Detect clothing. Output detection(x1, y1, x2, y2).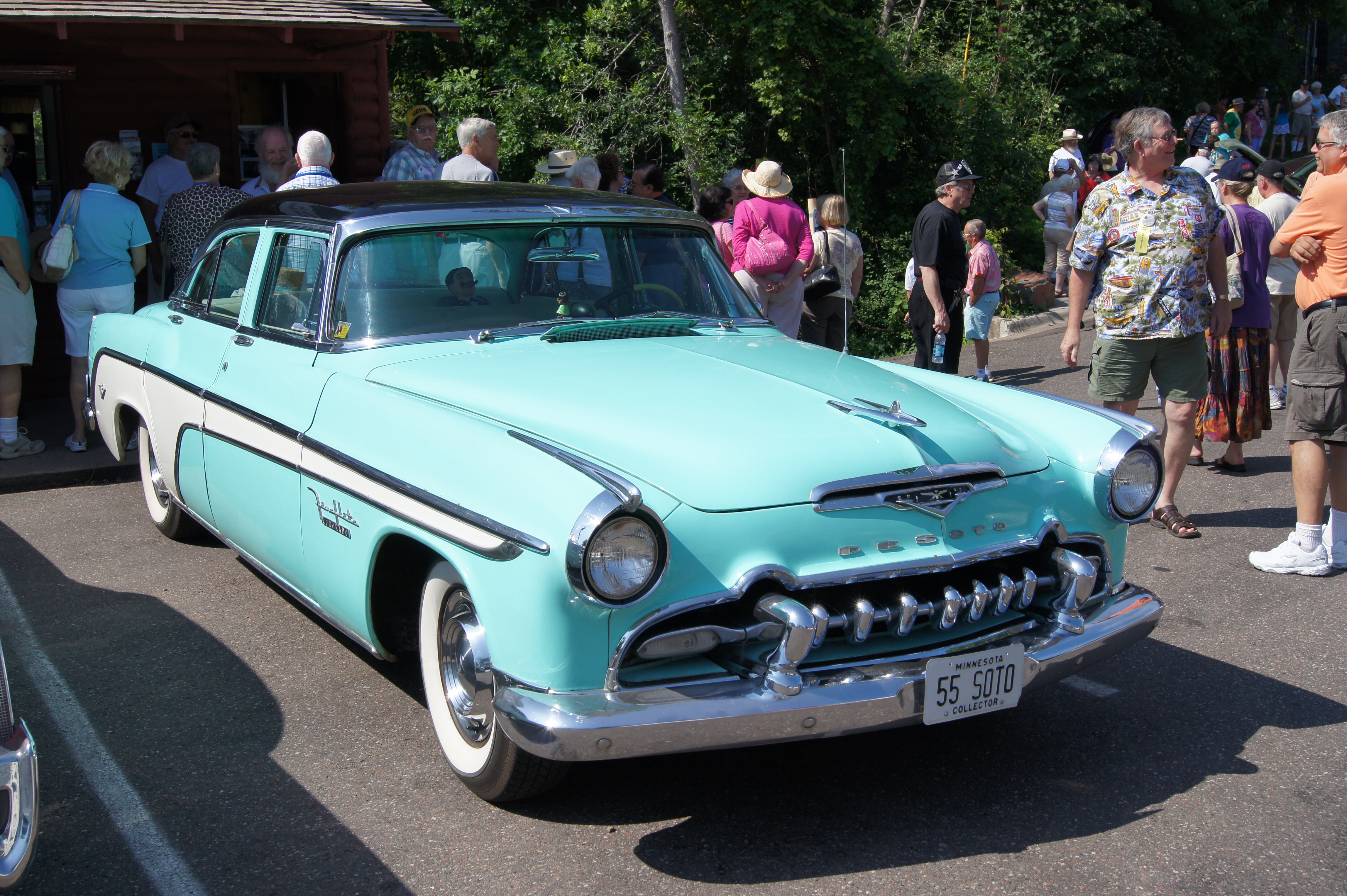
detection(39, 45, 56, 67).
